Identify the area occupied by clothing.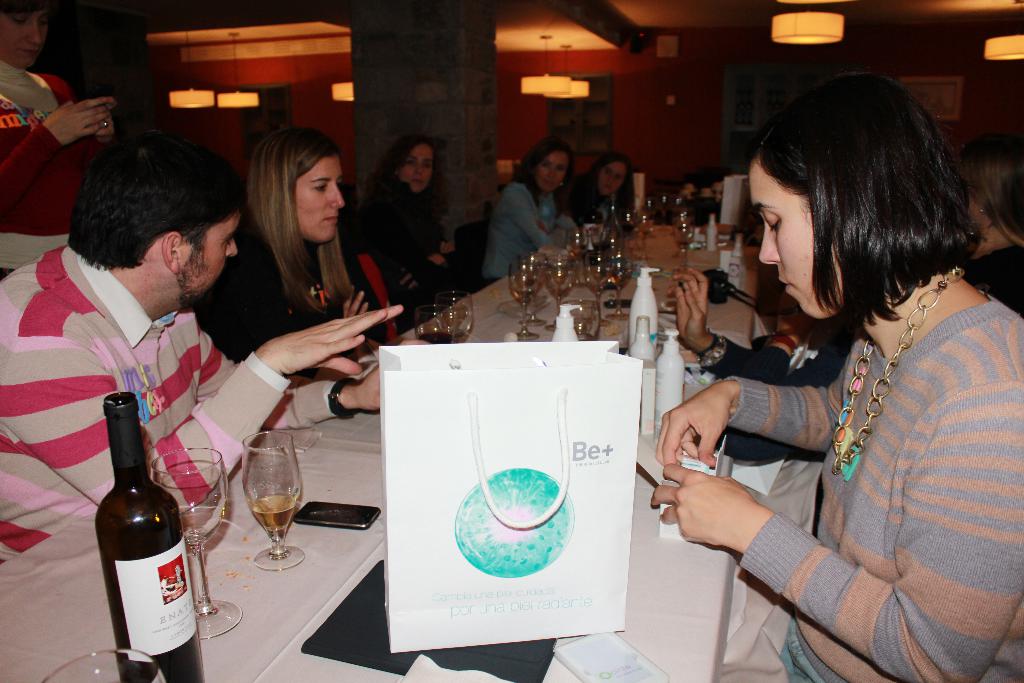
Area: [left=721, top=284, right=1023, bottom=682].
